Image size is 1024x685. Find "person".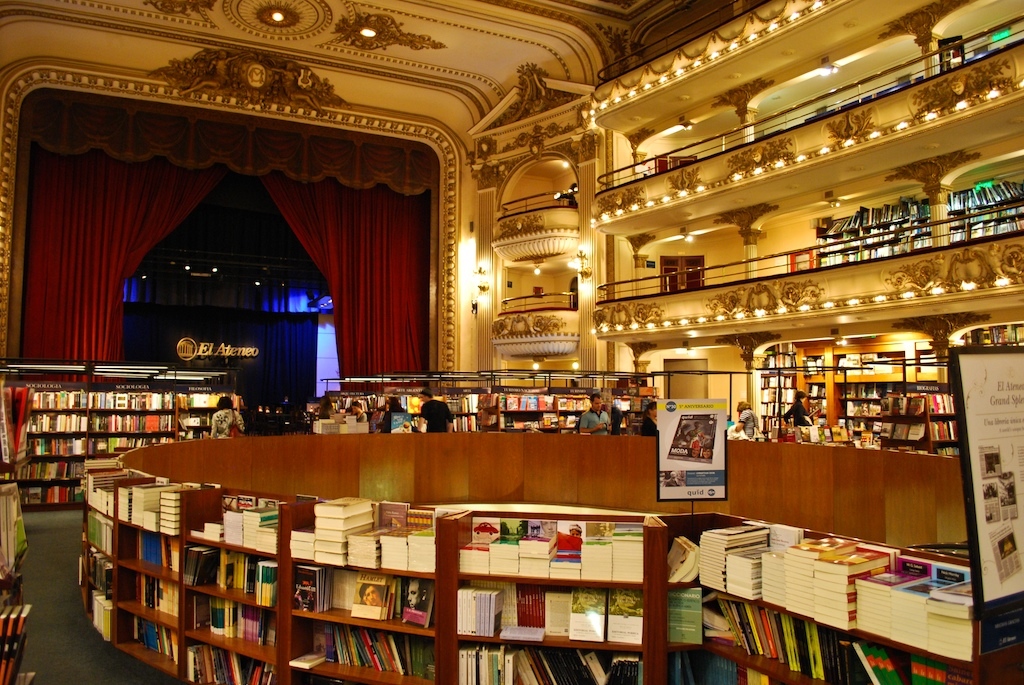
[left=578, top=393, right=610, bottom=435].
